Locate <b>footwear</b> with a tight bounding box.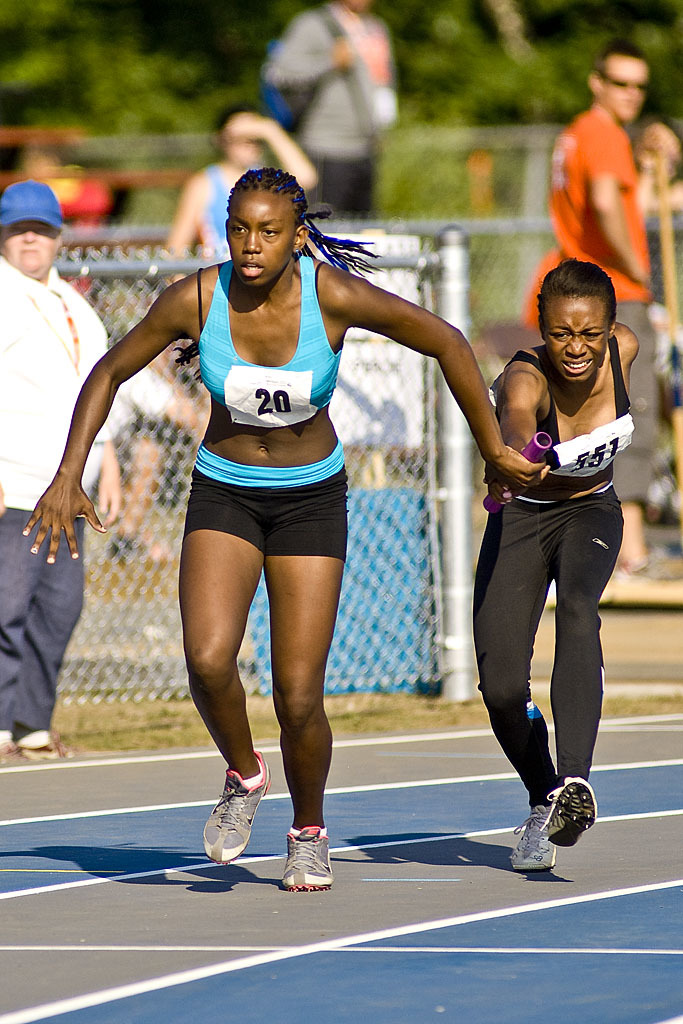
276/825/333/892.
